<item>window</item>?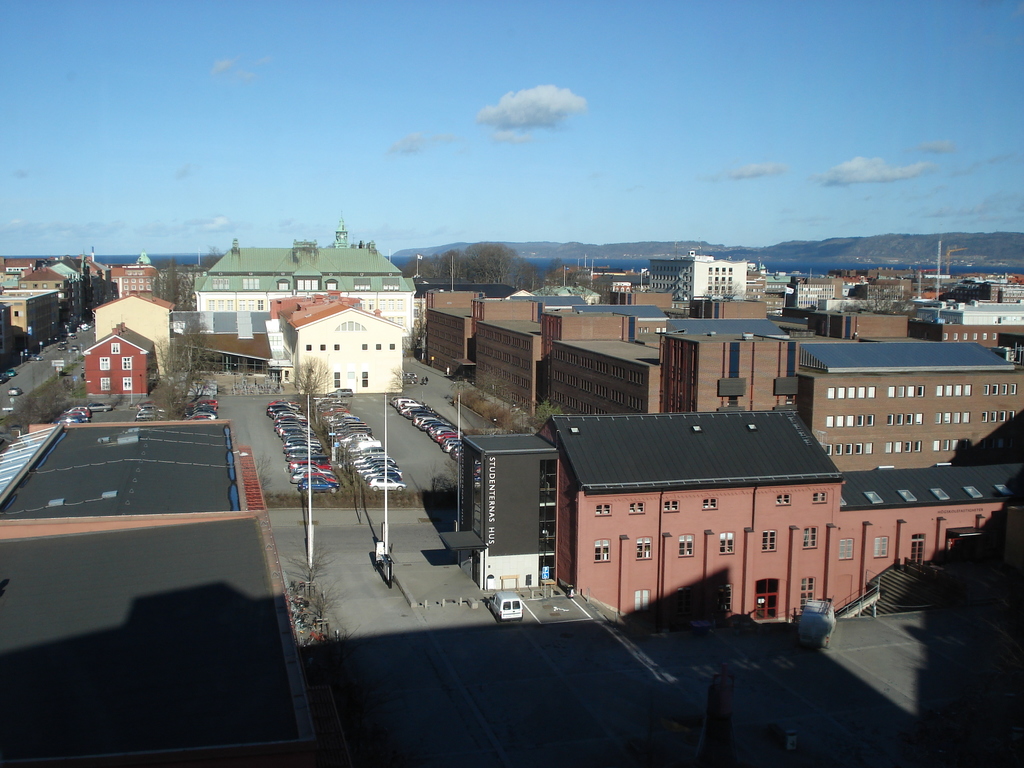
{"left": 899, "top": 385, "right": 902, "bottom": 396}
